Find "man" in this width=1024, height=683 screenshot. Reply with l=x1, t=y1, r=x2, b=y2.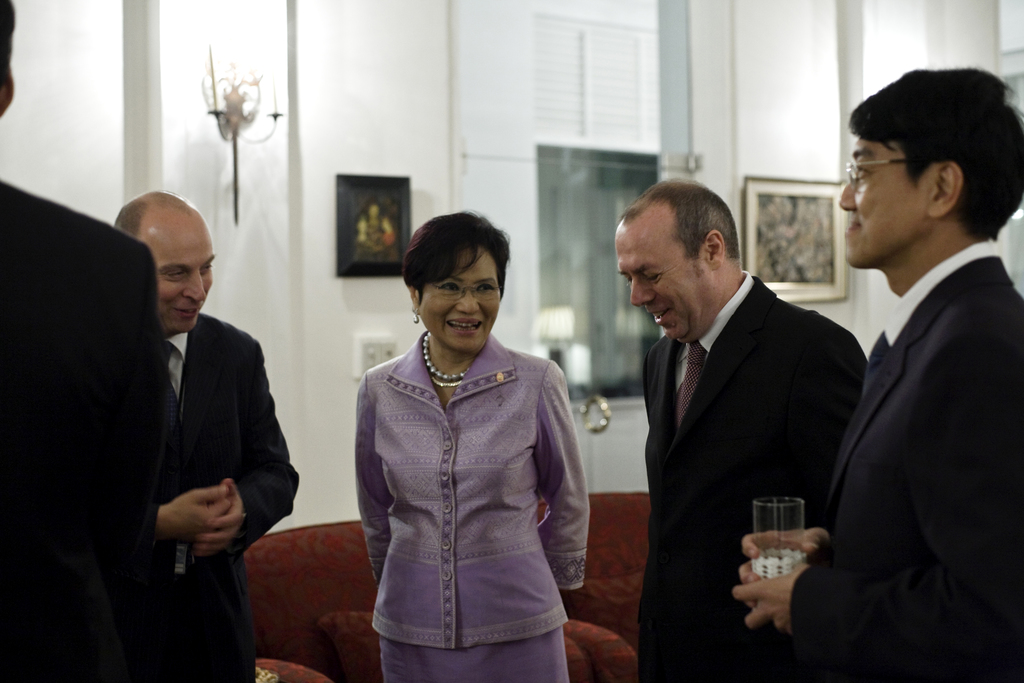
l=116, t=189, r=298, b=682.
